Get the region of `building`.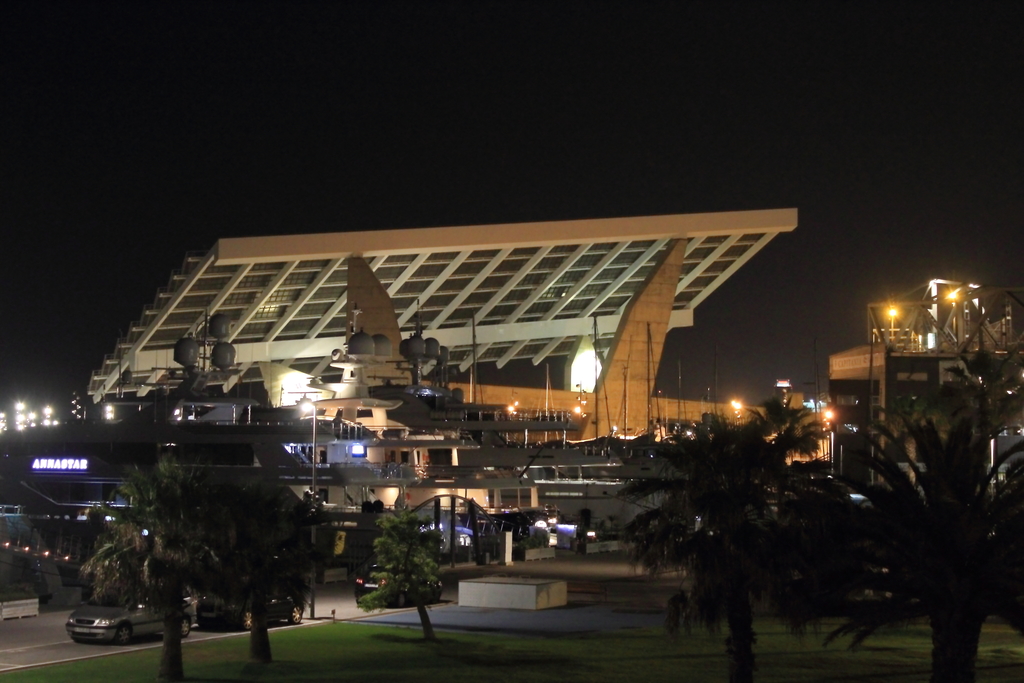
829/278/1023/512.
